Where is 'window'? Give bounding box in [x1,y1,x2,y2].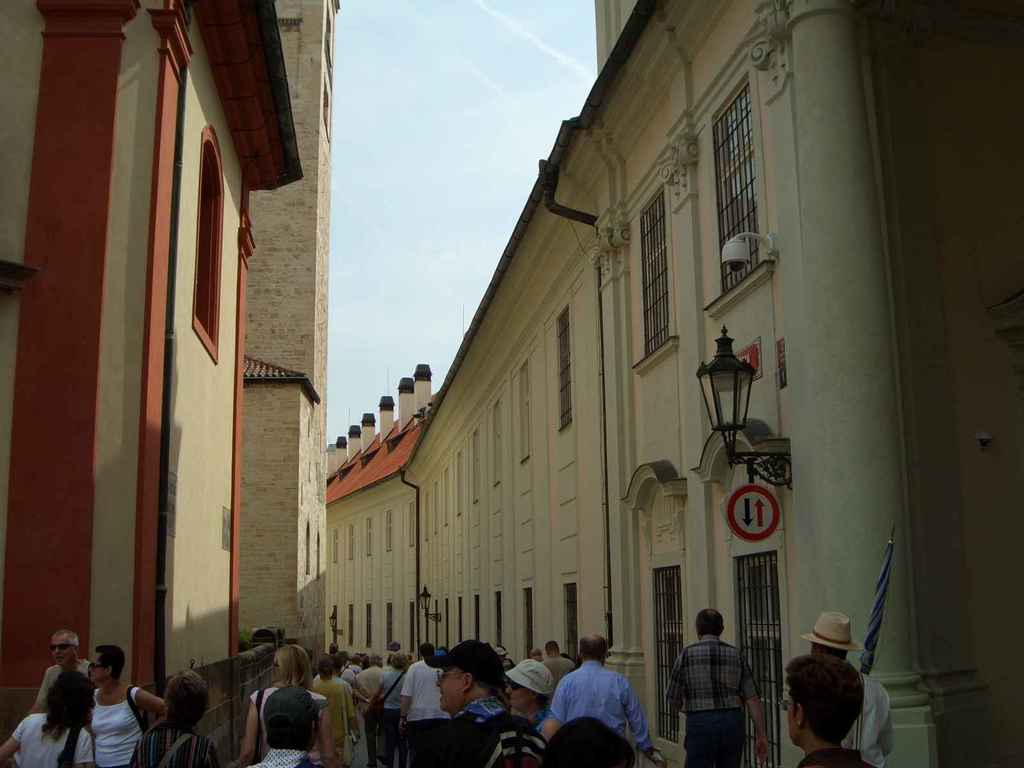
[562,580,578,669].
